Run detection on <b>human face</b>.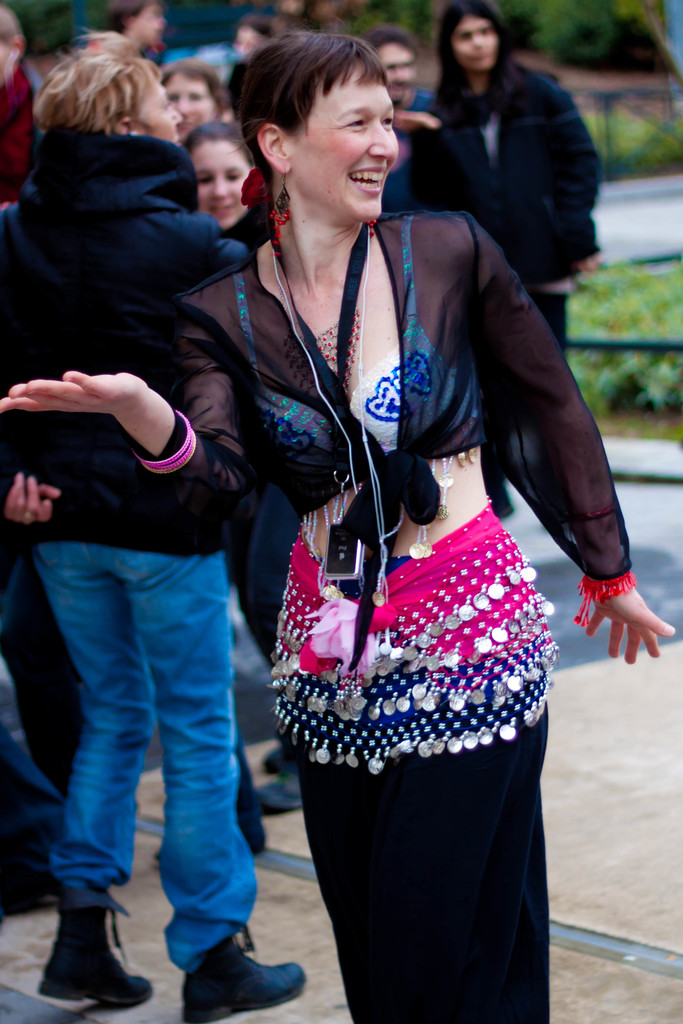
Result: [449,8,502,65].
